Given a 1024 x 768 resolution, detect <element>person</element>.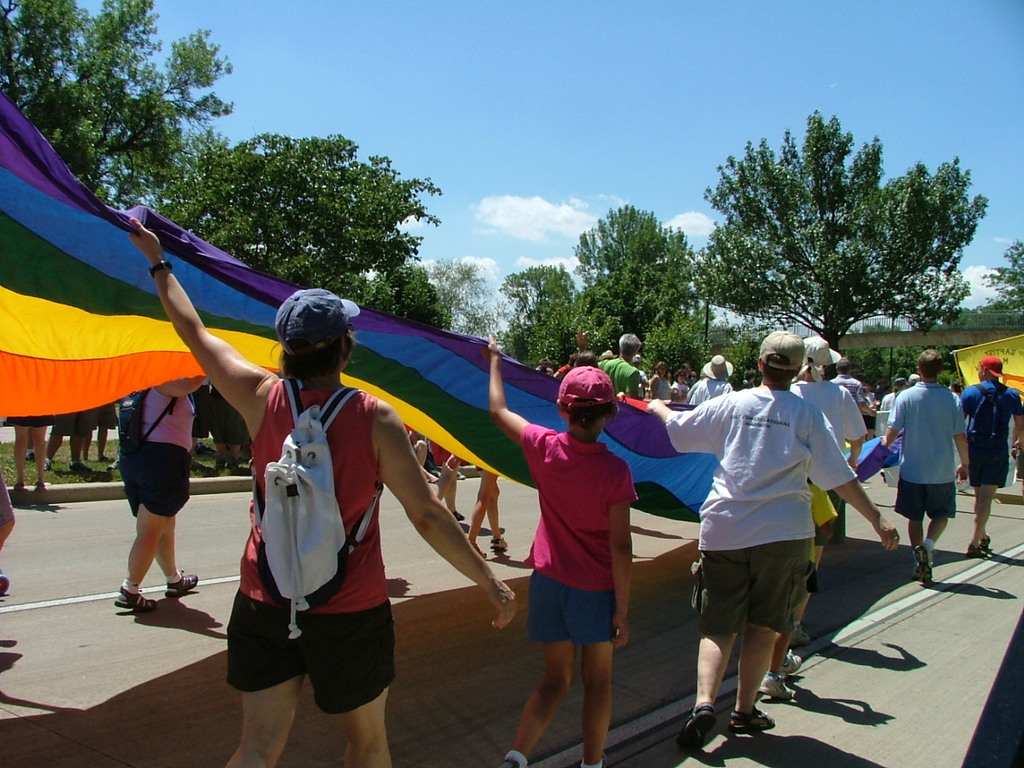
rect(594, 322, 650, 398).
